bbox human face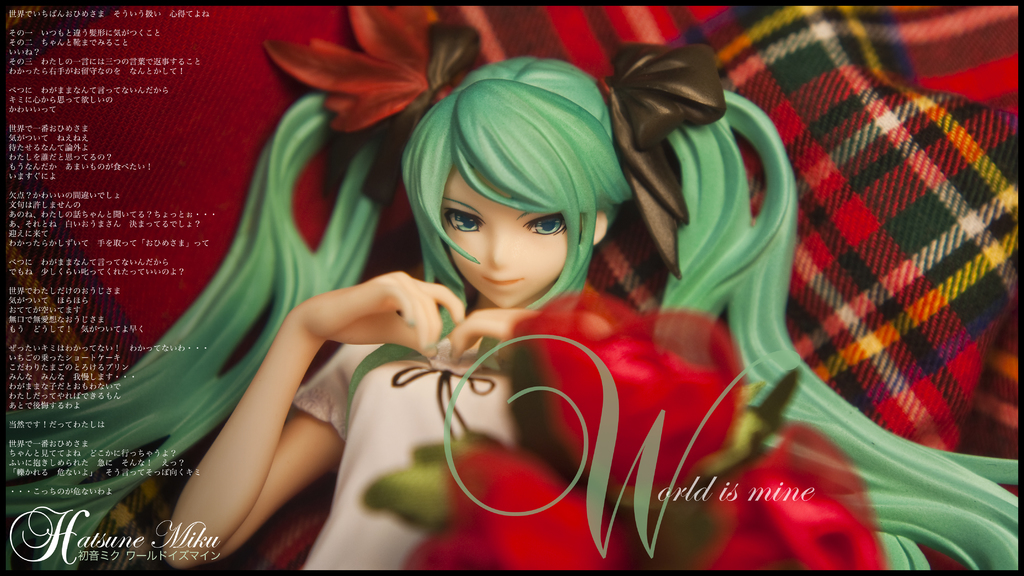
440, 164, 567, 308
